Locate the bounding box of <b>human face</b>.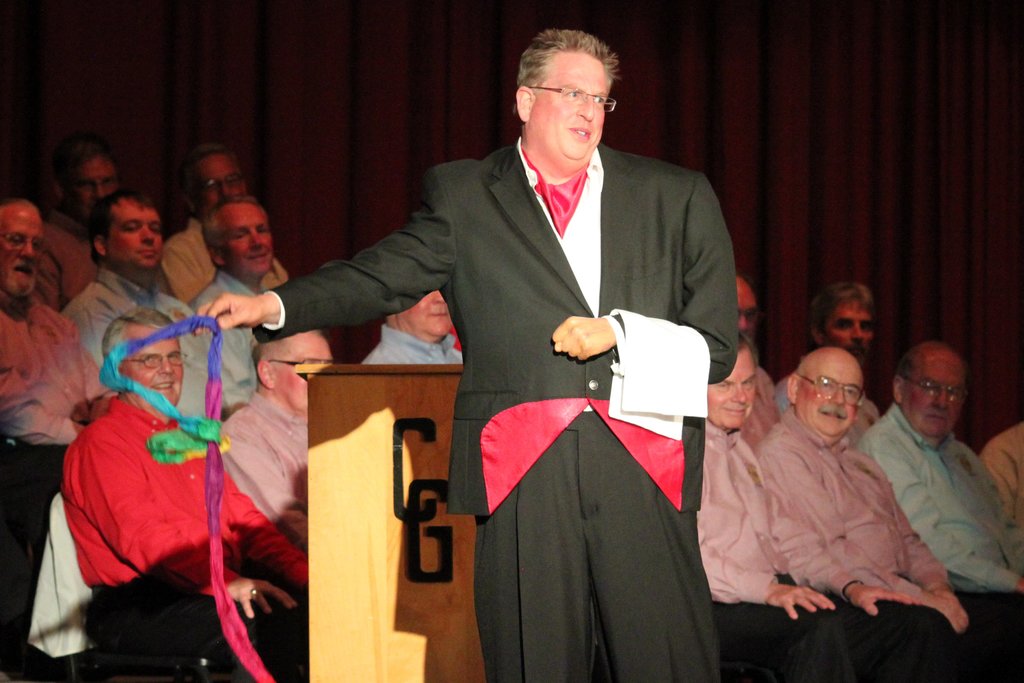
Bounding box: <bbox>387, 281, 451, 349</bbox>.
